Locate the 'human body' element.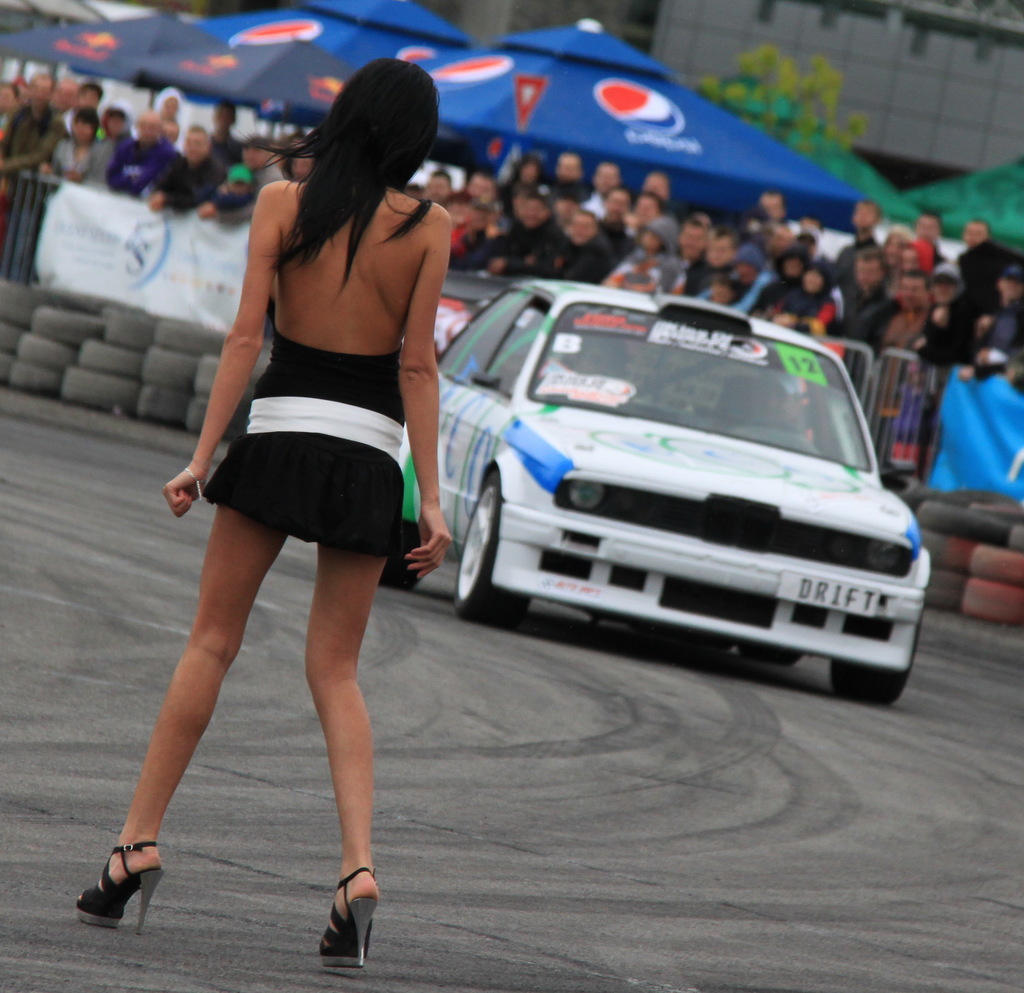
Element bbox: x1=886, y1=231, x2=944, y2=350.
